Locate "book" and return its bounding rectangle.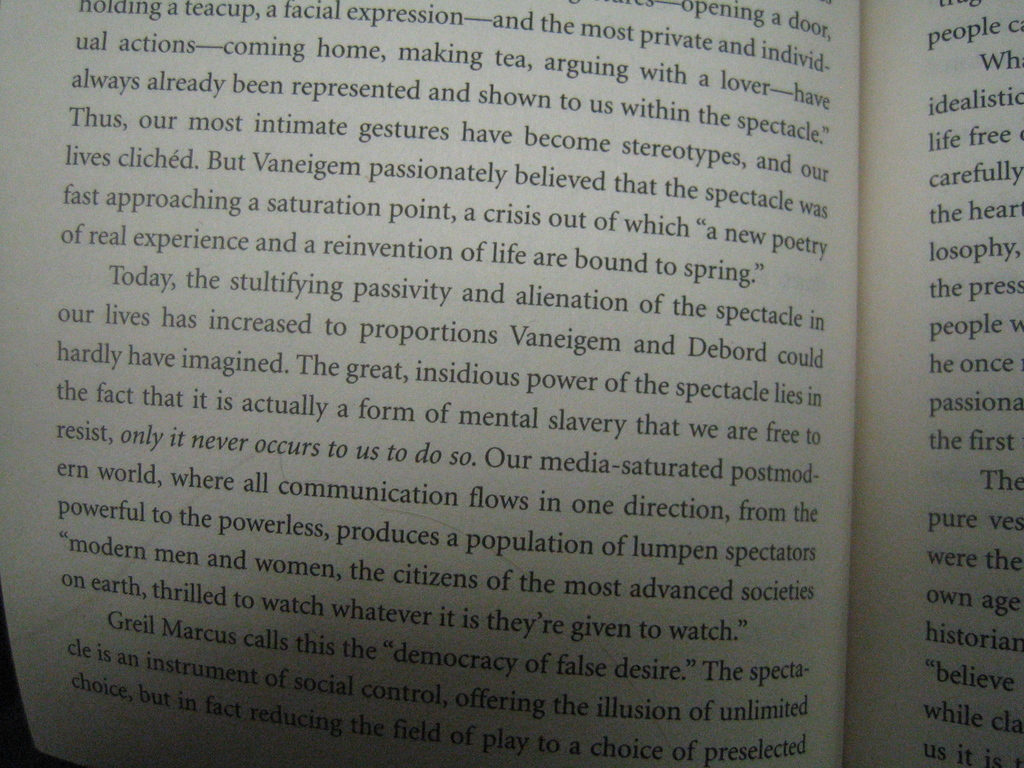
0, 0, 1023, 767.
